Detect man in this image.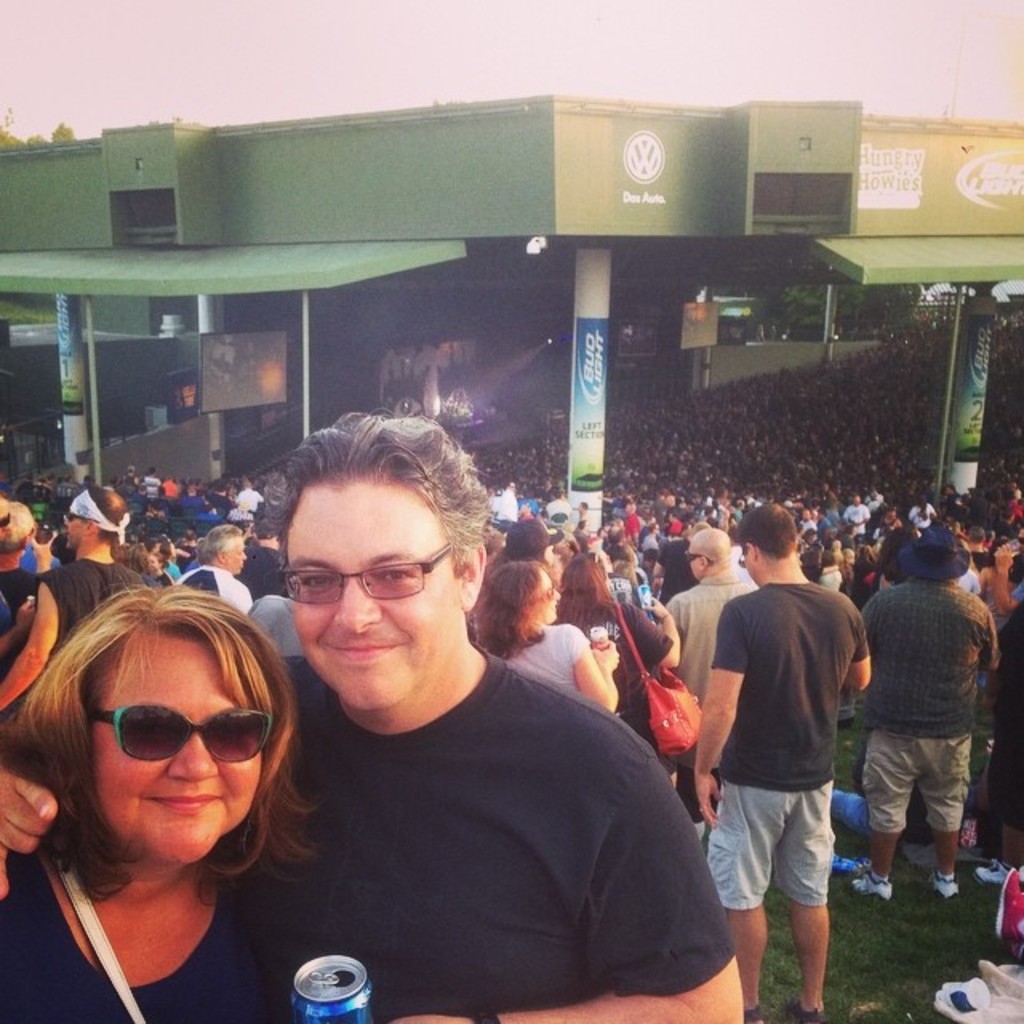
Detection: pyautogui.locateOnScreen(669, 534, 750, 821).
